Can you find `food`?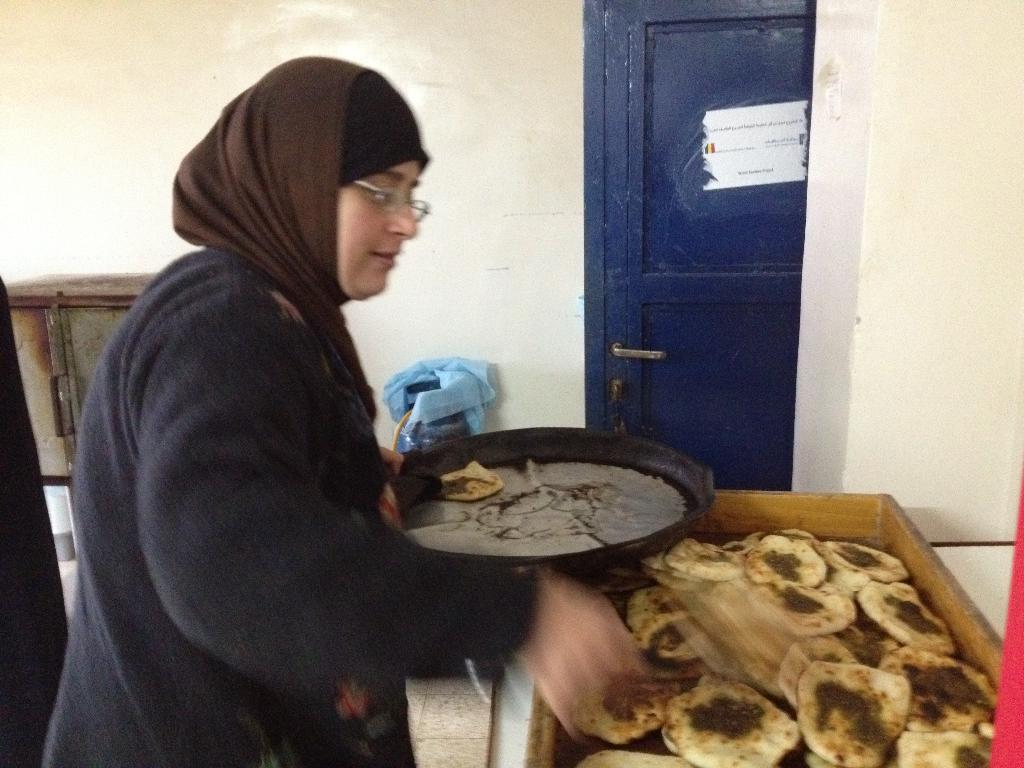
Yes, bounding box: 439,458,509,500.
